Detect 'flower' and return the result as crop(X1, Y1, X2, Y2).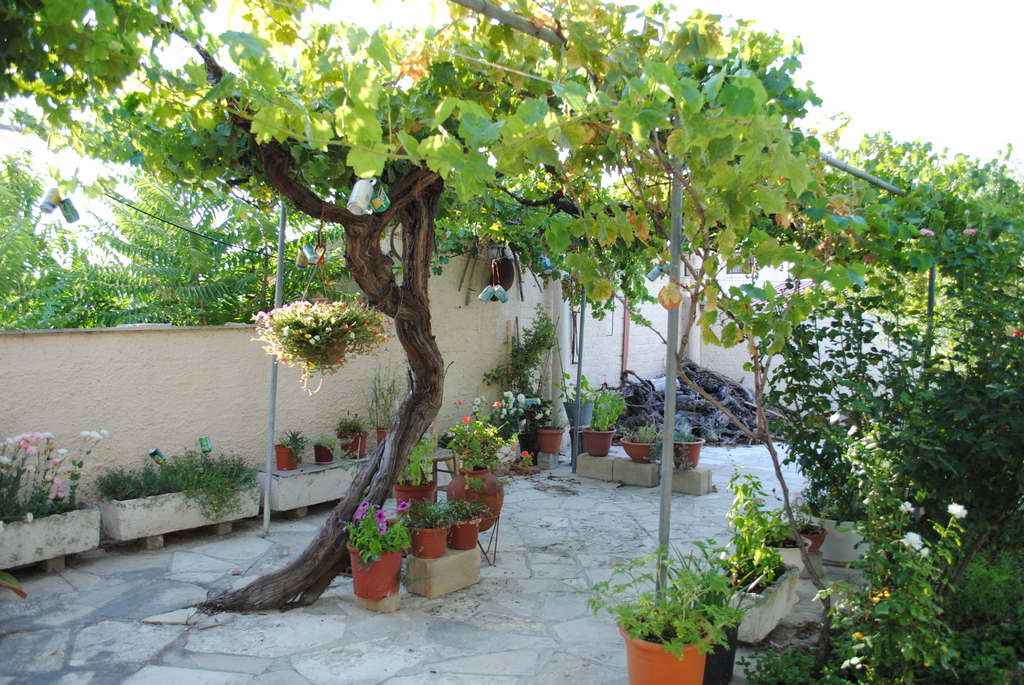
crop(364, 497, 369, 507).
